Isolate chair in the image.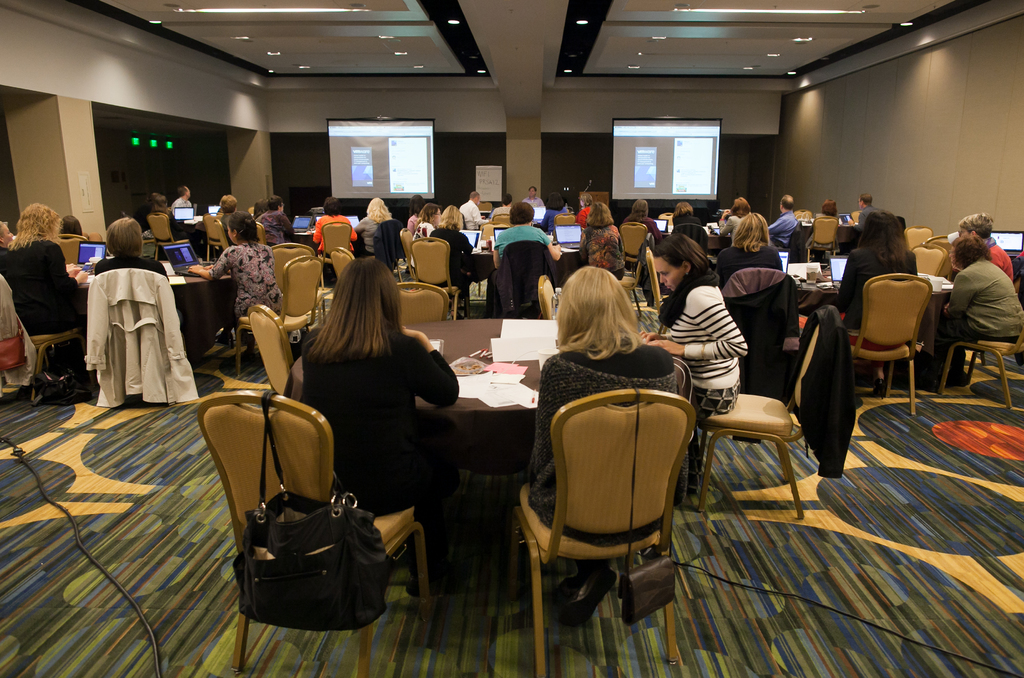
Isolated region: rect(900, 223, 935, 244).
